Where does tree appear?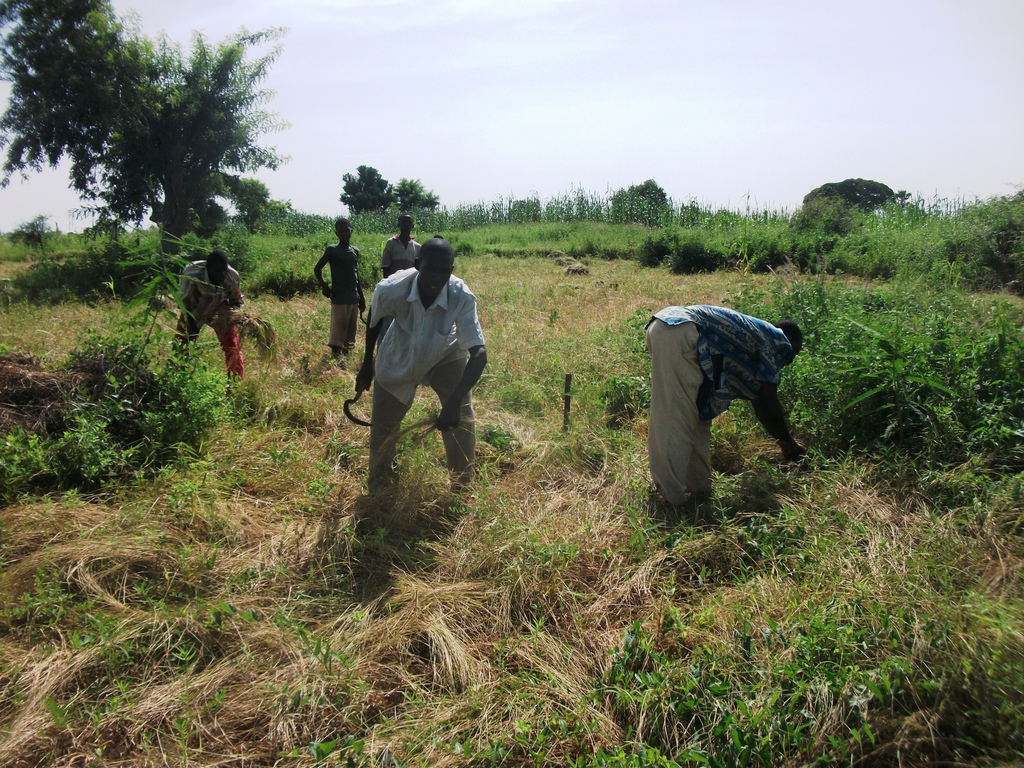
Appears at rect(44, 49, 298, 252).
